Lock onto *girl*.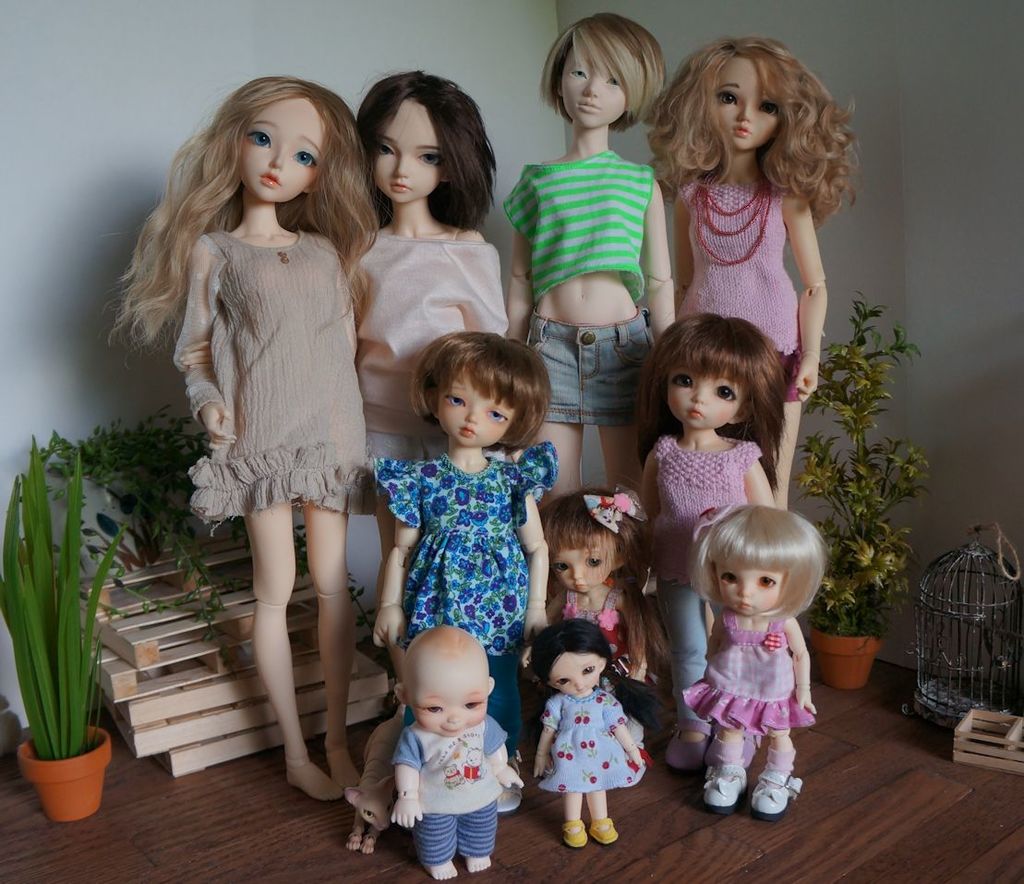
Locked: <bbox>681, 502, 827, 817</bbox>.
